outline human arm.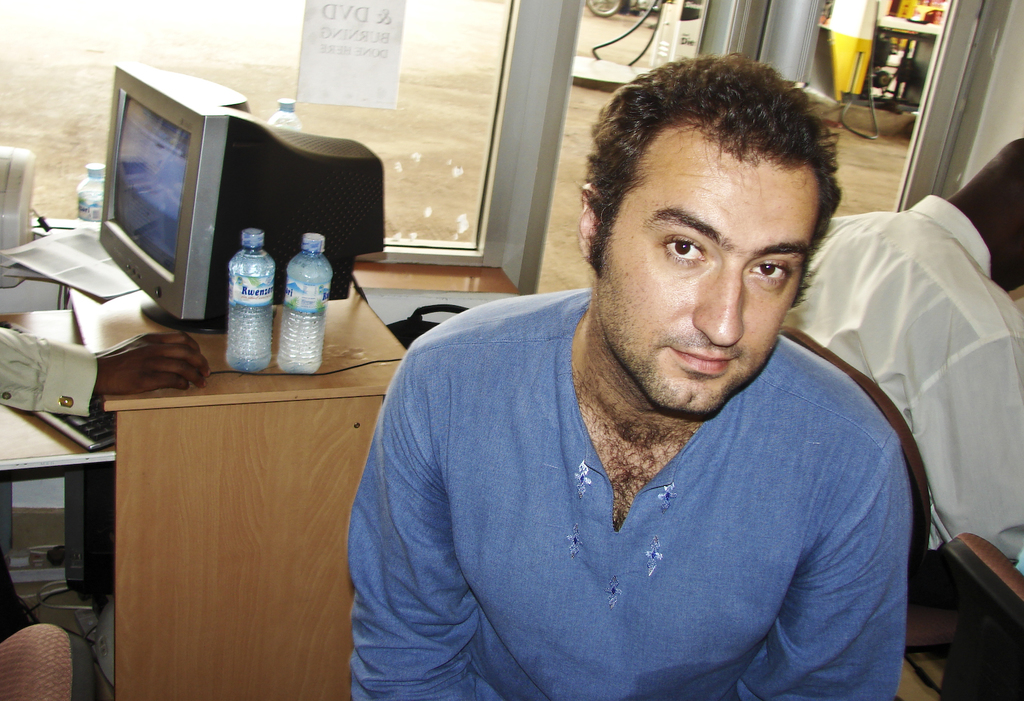
Outline: {"left": 0, "top": 306, "right": 214, "bottom": 420}.
